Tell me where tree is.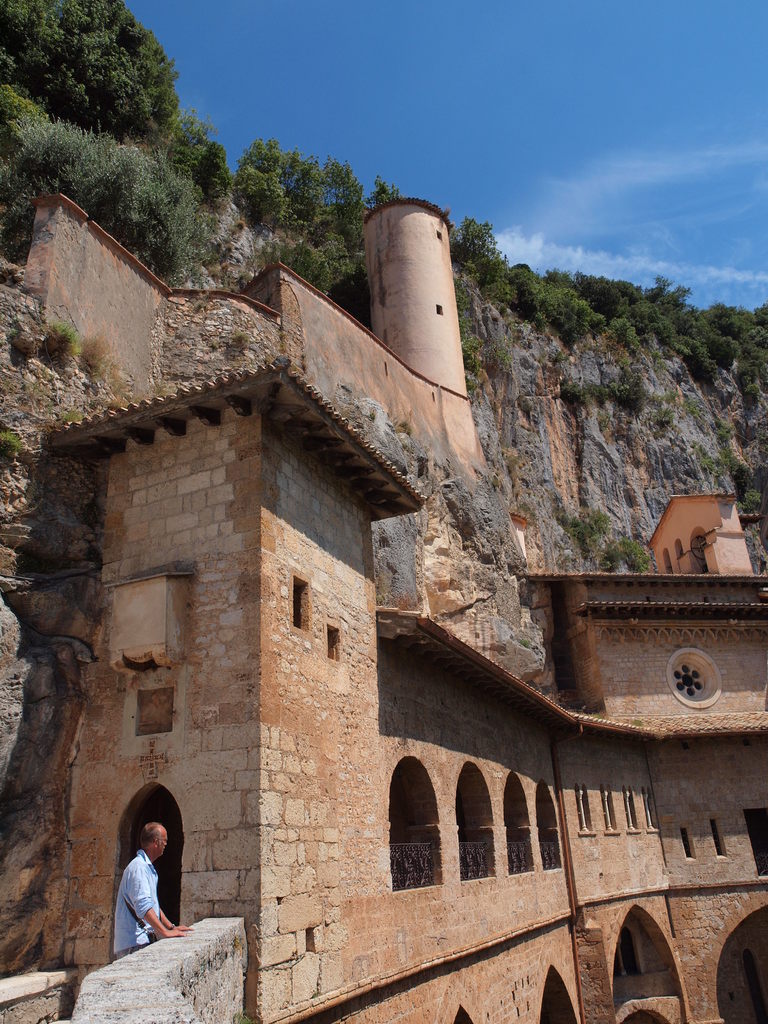
tree is at <bbox>570, 521, 591, 548</bbox>.
